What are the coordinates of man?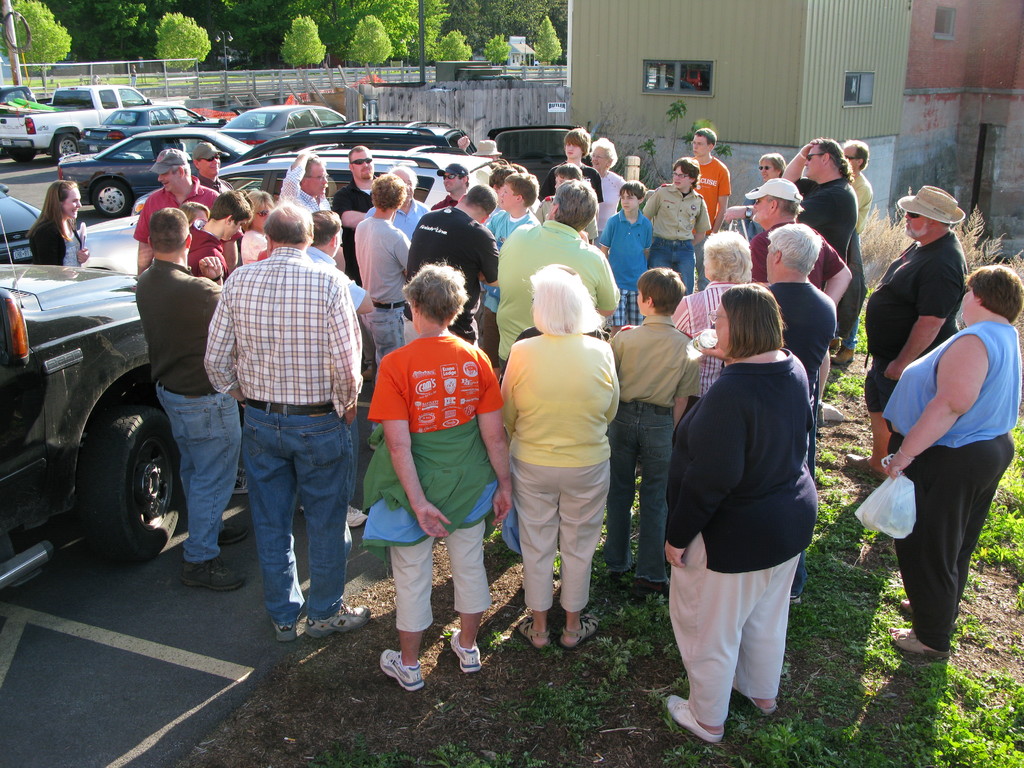
(x1=844, y1=182, x2=972, y2=475).
